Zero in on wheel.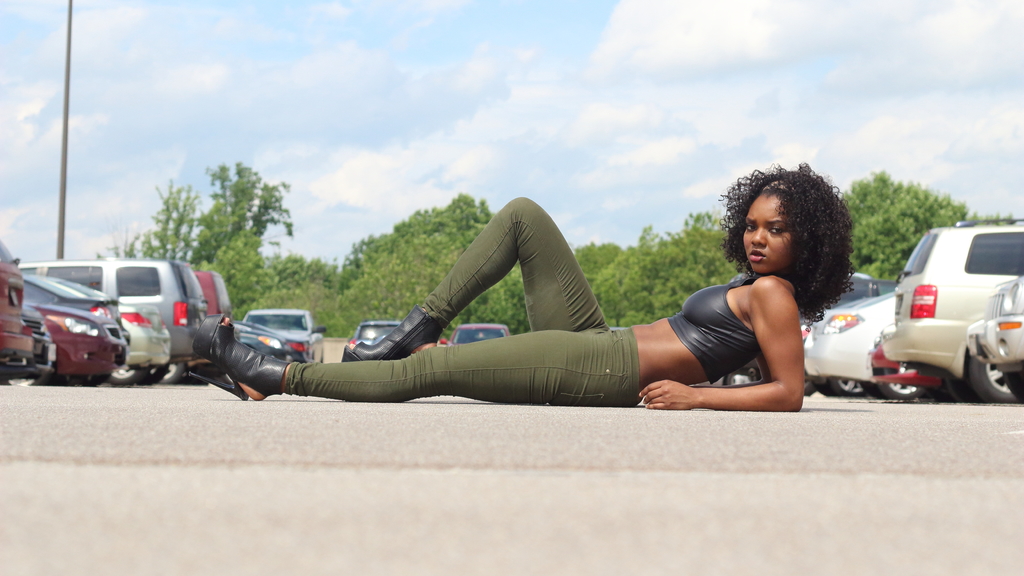
Zeroed in: x1=158 y1=364 x2=186 y2=387.
